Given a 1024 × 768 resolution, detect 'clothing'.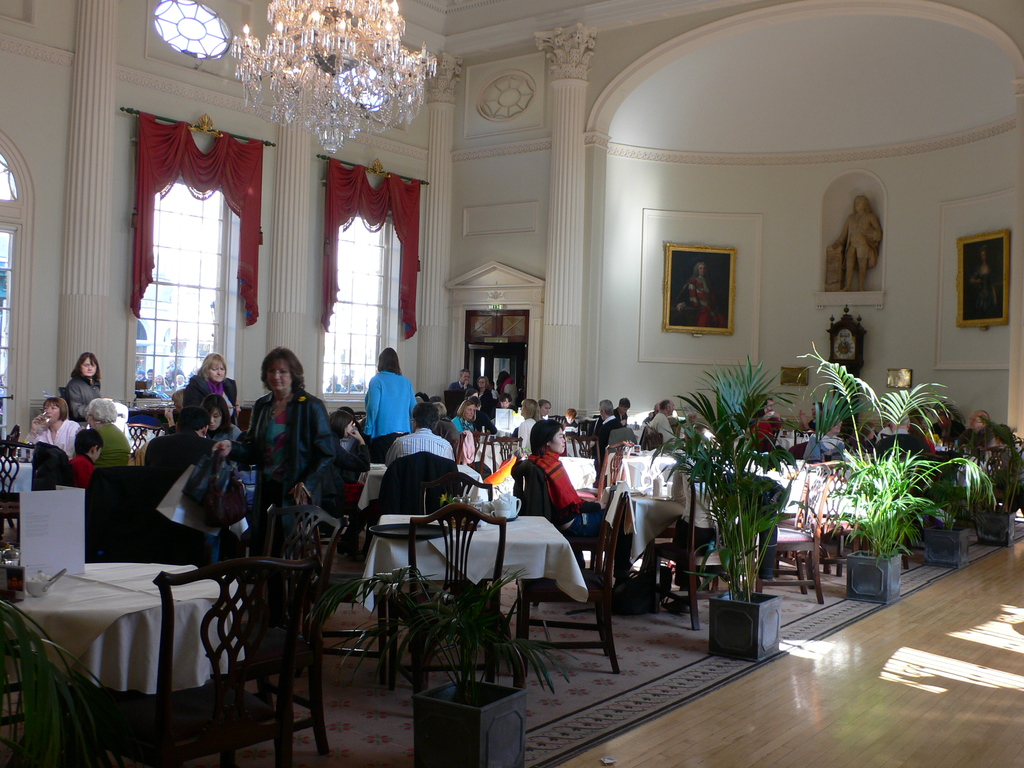
pyautogui.locateOnScreen(757, 426, 764, 456).
